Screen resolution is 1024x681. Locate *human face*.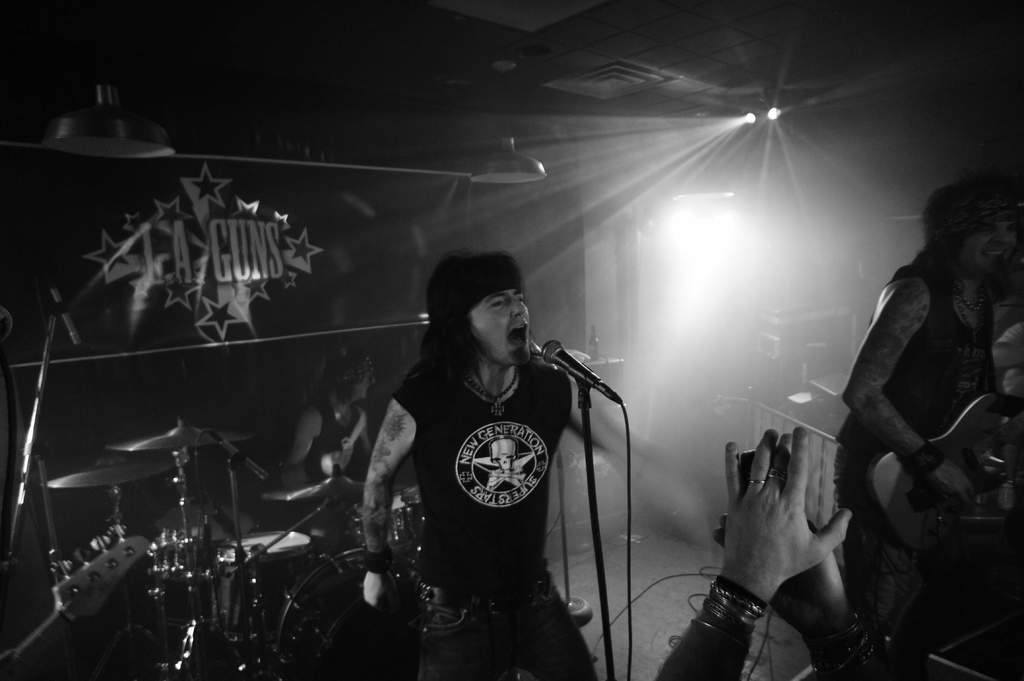
x1=472, y1=287, x2=531, y2=371.
